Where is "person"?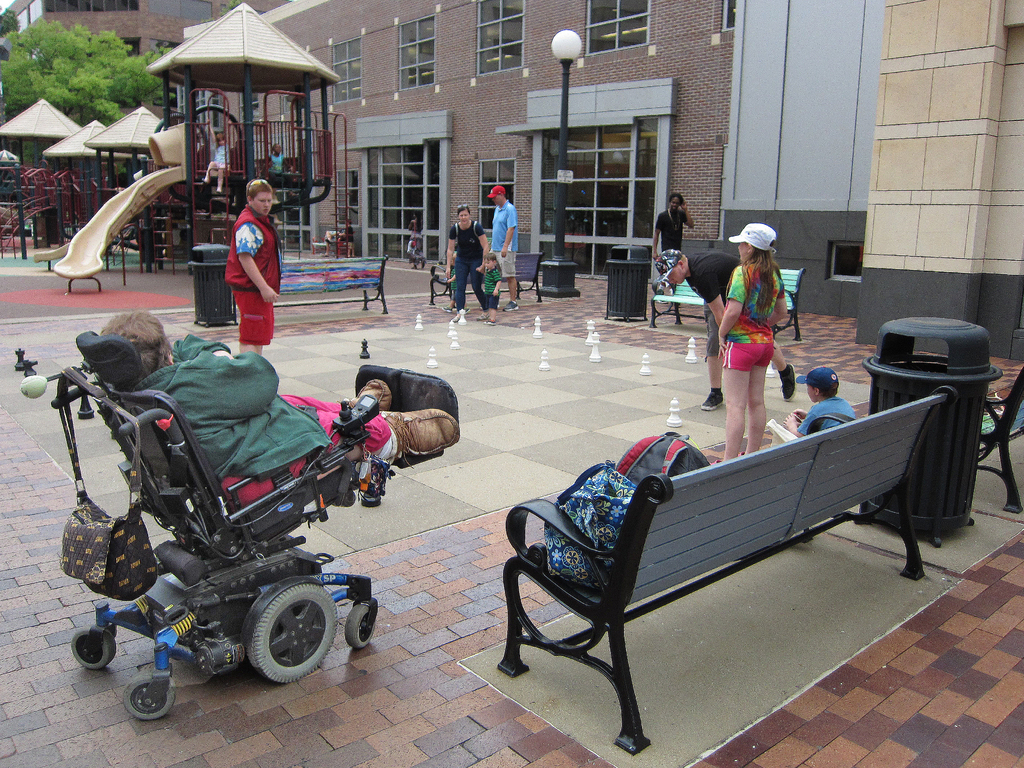
[406,216,418,260].
